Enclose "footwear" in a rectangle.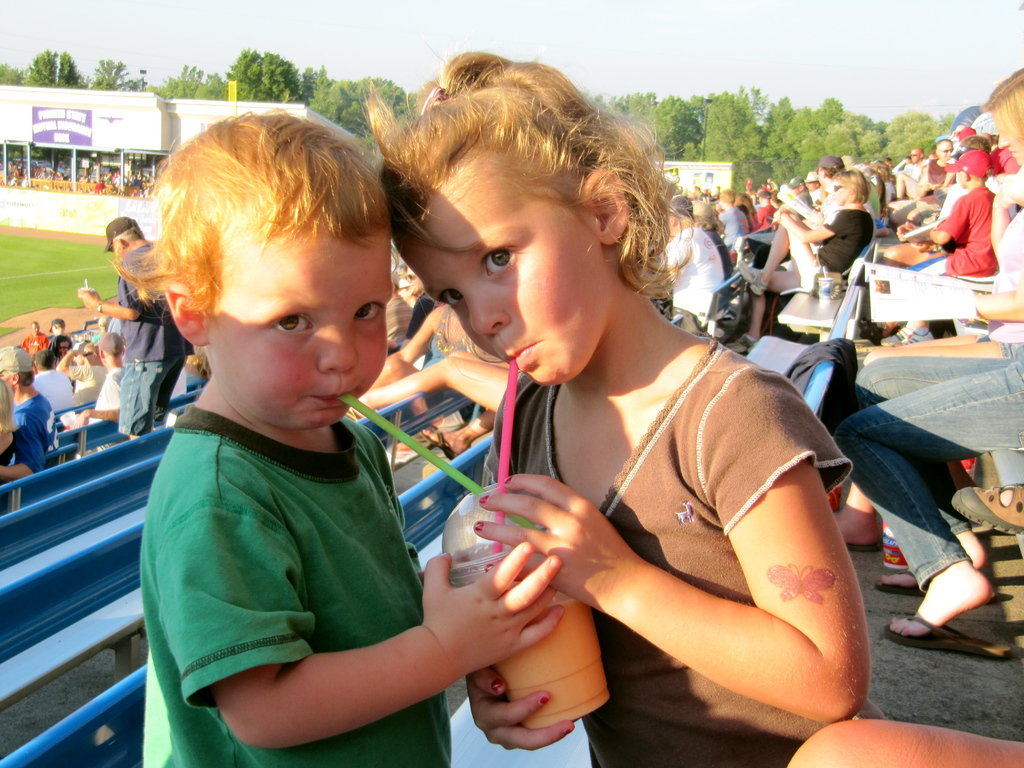
[x1=845, y1=540, x2=880, y2=553].
